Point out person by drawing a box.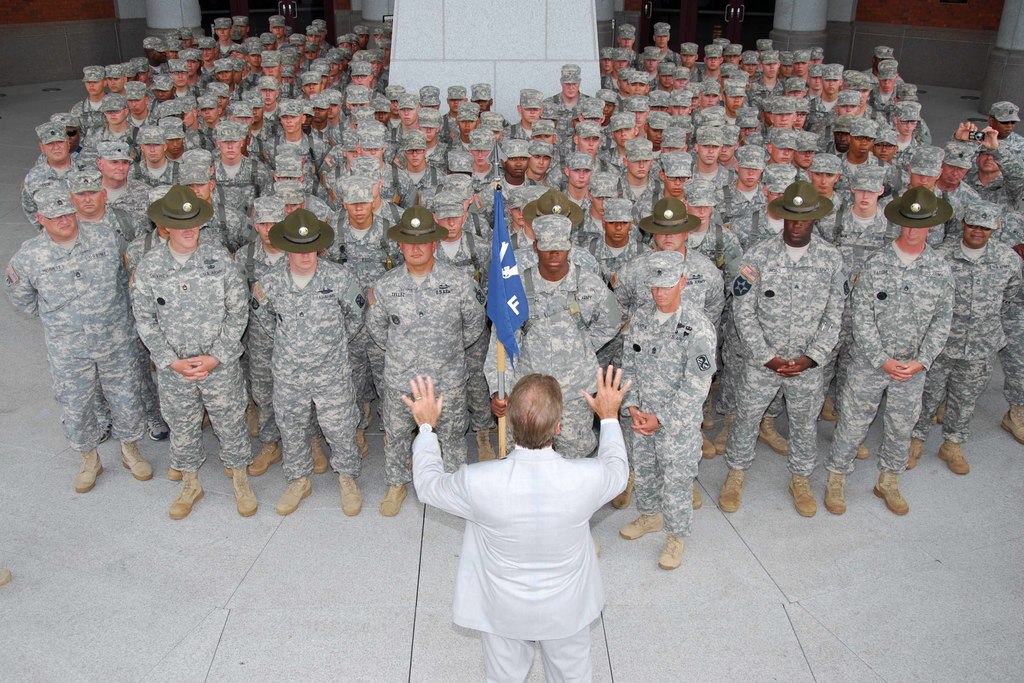
rect(648, 136, 748, 287).
